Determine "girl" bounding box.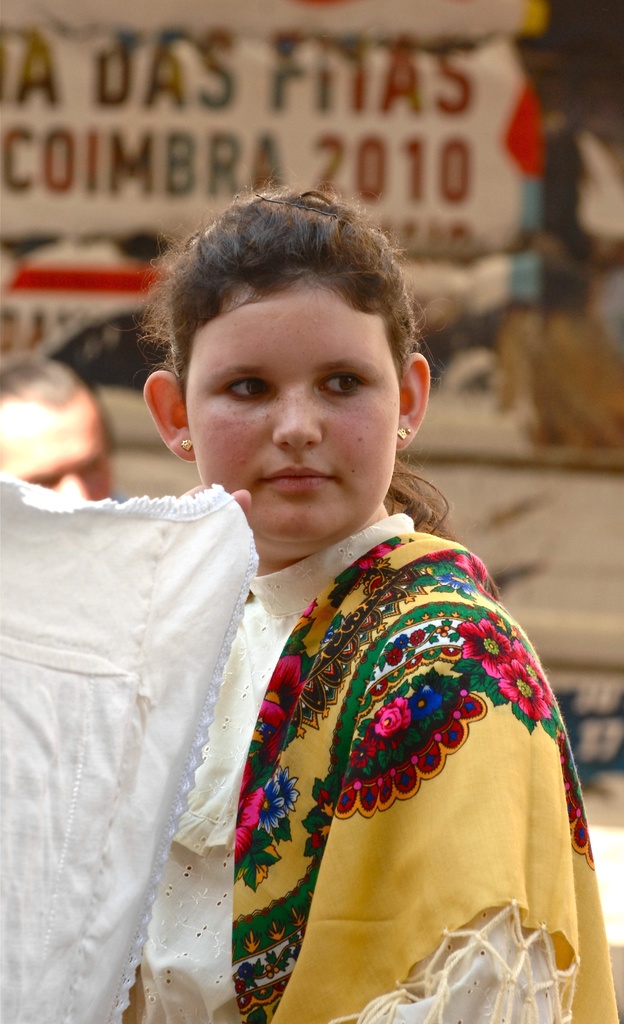
Determined: 141, 175, 623, 1023.
